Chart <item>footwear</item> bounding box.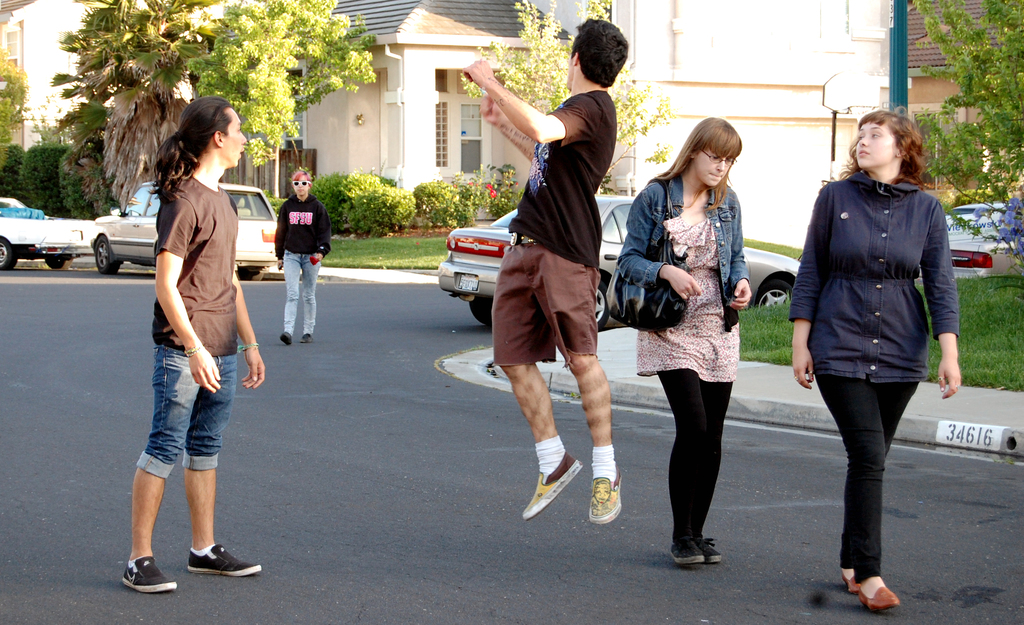
Charted: region(592, 469, 624, 523).
